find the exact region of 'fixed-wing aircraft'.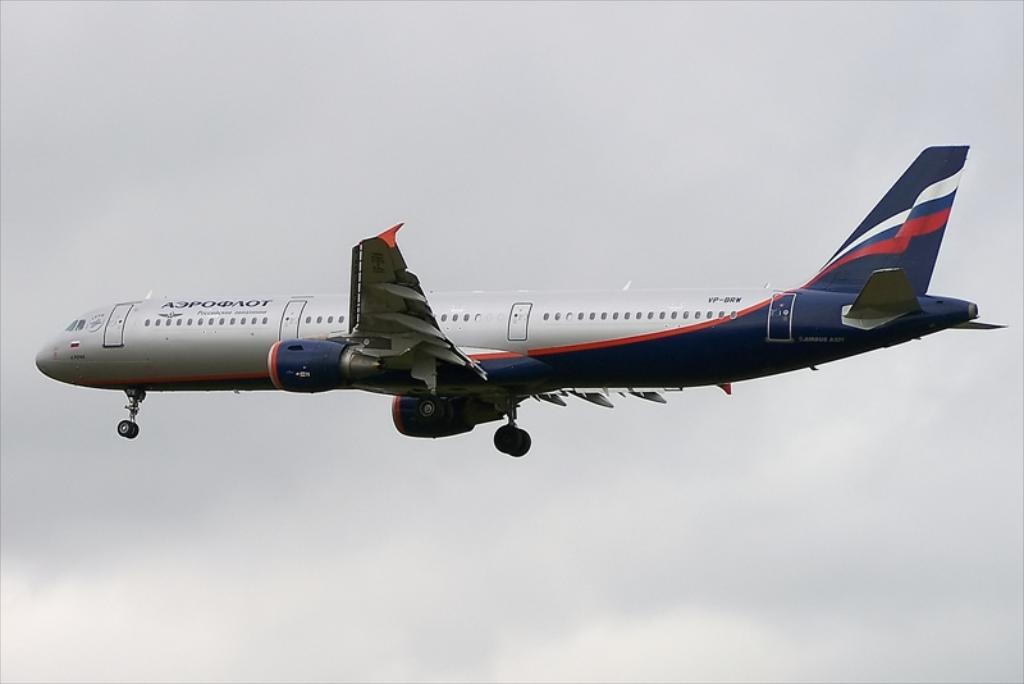
Exact region: BBox(31, 146, 1007, 459).
